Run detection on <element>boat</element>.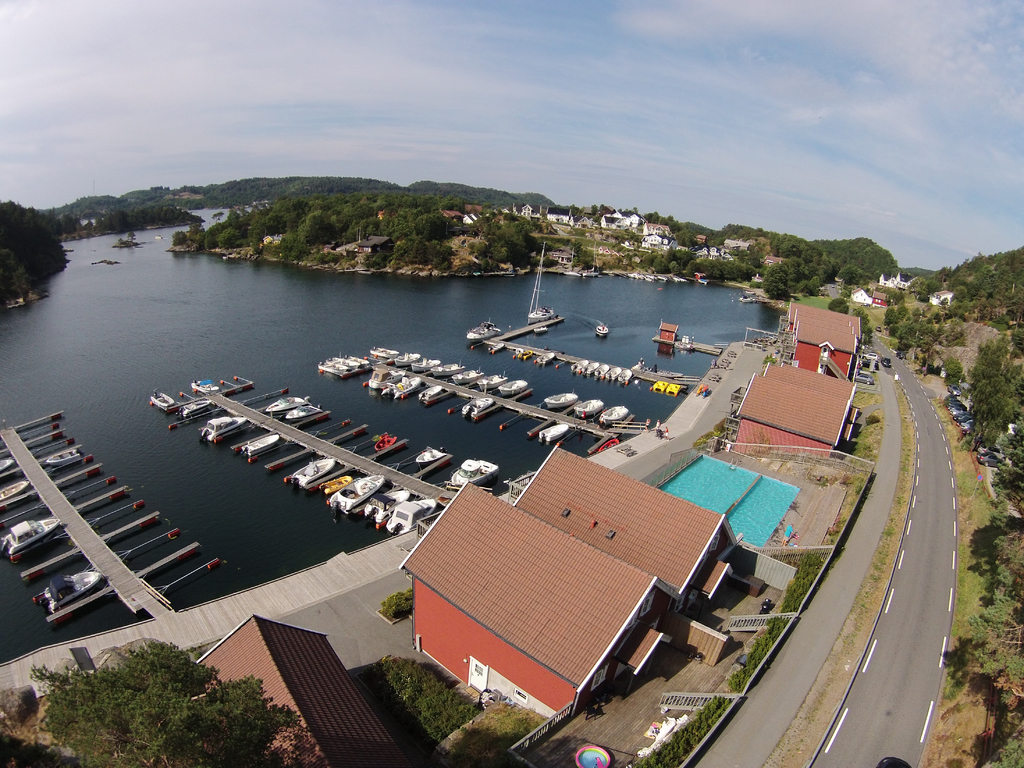
Result: <region>696, 277, 710, 287</region>.
